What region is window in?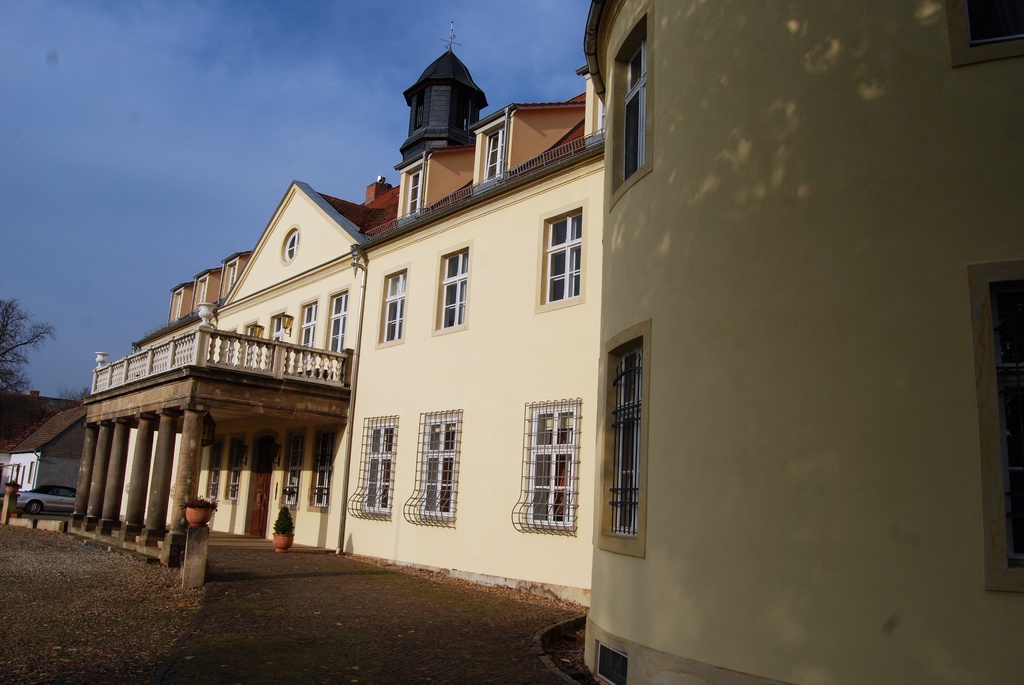
BBox(610, 0, 653, 205).
